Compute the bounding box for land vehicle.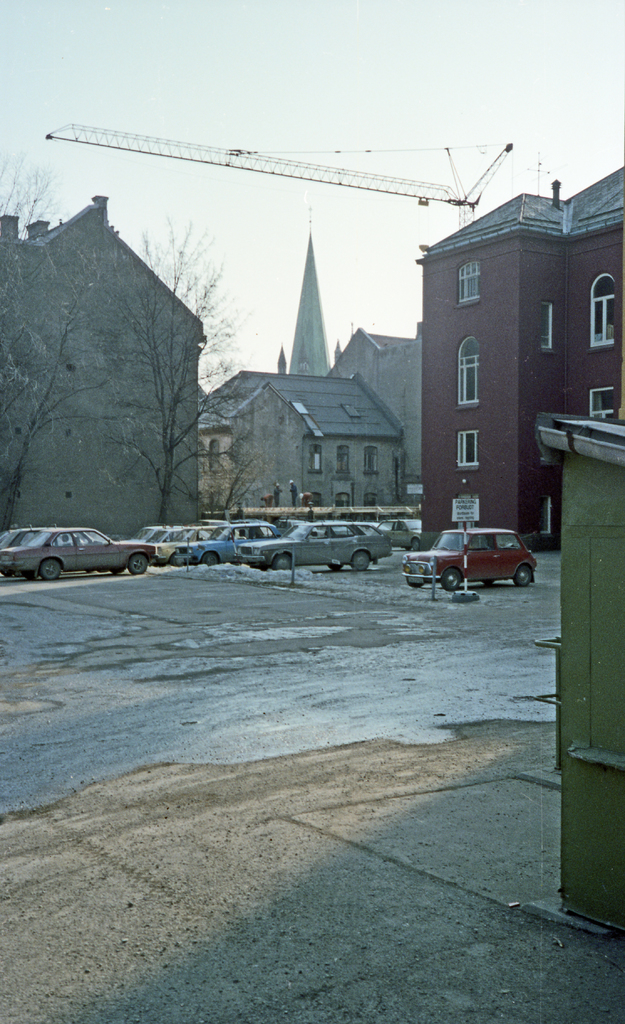
l=163, t=524, r=247, b=563.
